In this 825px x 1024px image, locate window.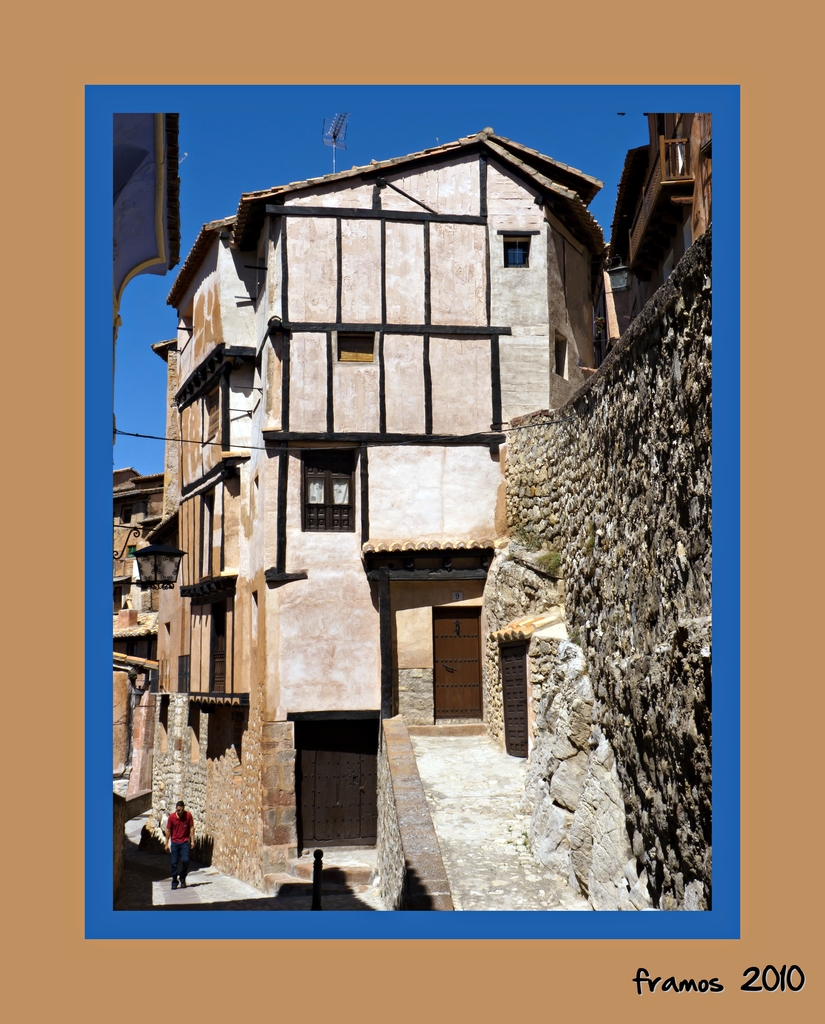
Bounding box: 434,608,477,729.
